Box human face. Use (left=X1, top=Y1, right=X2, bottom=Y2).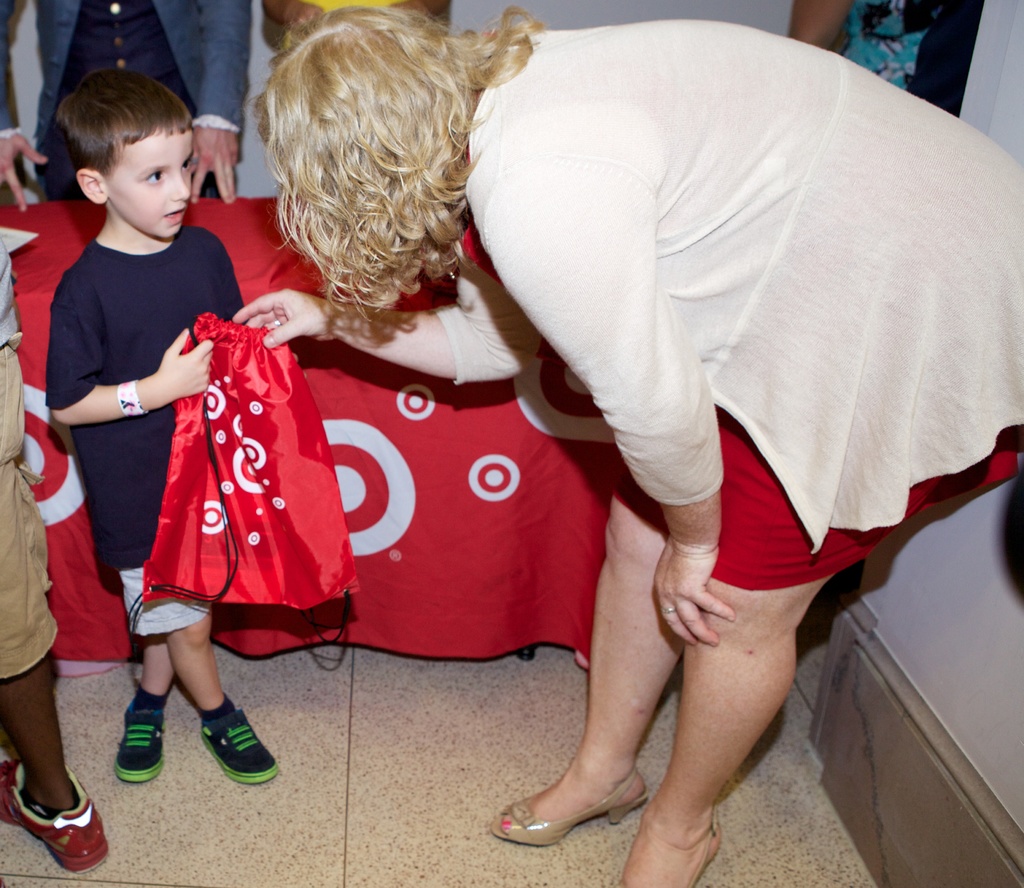
(left=108, top=125, right=189, bottom=234).
